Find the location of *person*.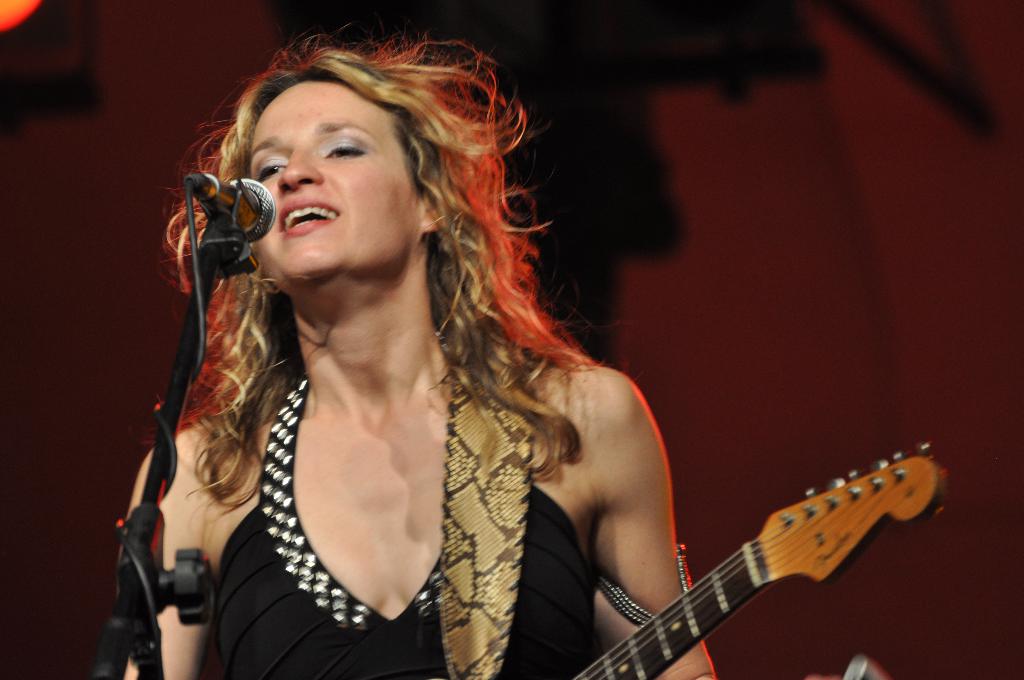
Location: (left=116, top=28, right=710, bottom=679).
